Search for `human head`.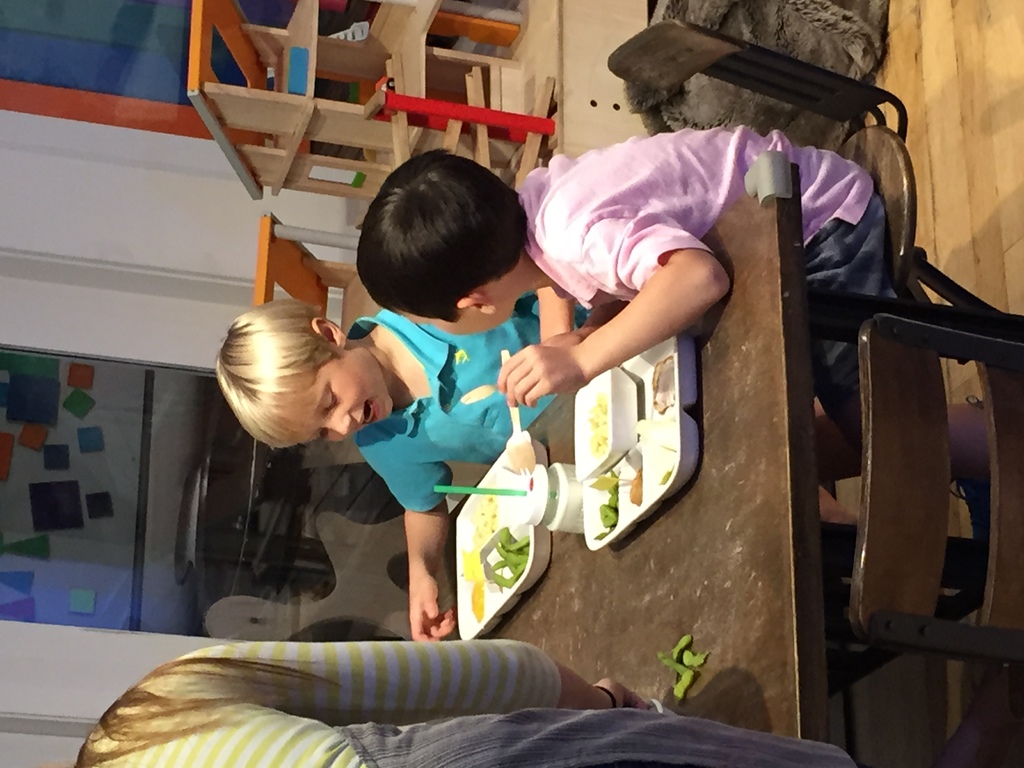
Found at 207/296/372/454.
